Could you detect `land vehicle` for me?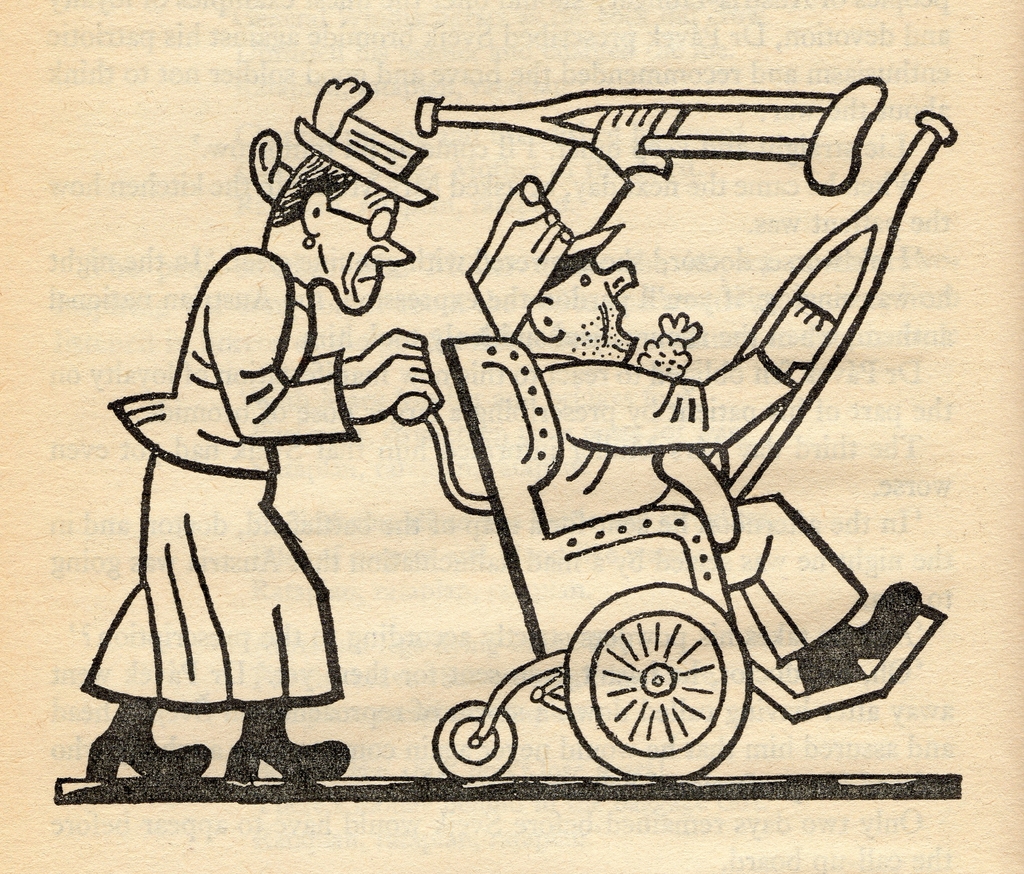
Detection result: [left=392, top=96, right=957, bottom=781].
